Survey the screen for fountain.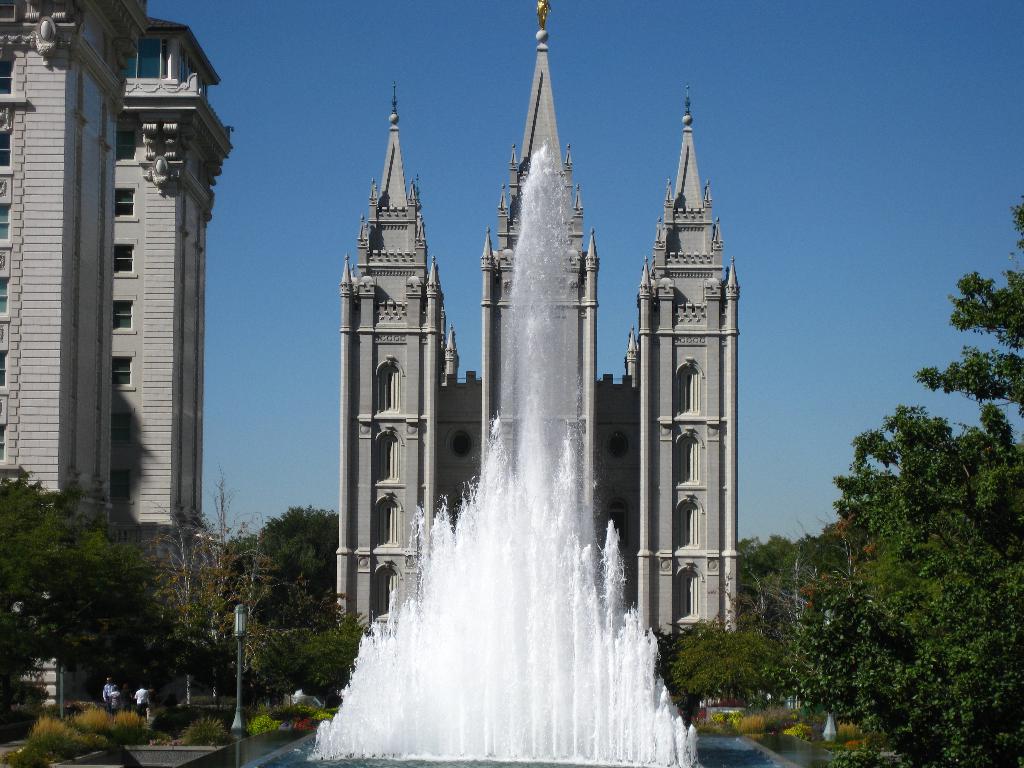
Survey found: {"x1": 252, "y1": 138, "x2": 805, "y2": 767}.
